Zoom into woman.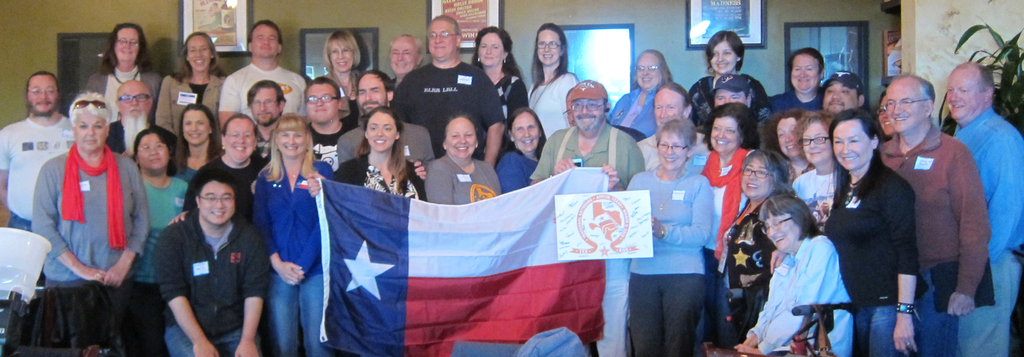
Zoom target: 499 106 550 195.
